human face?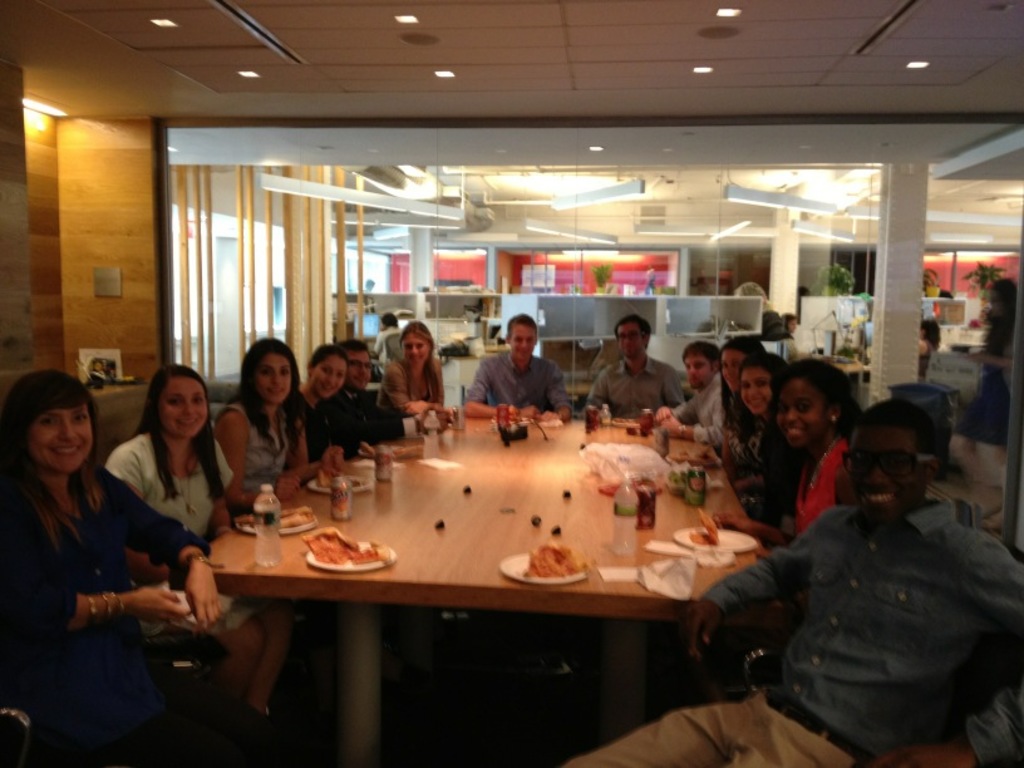
[left=26, top=402, right=93, bottom=471]
